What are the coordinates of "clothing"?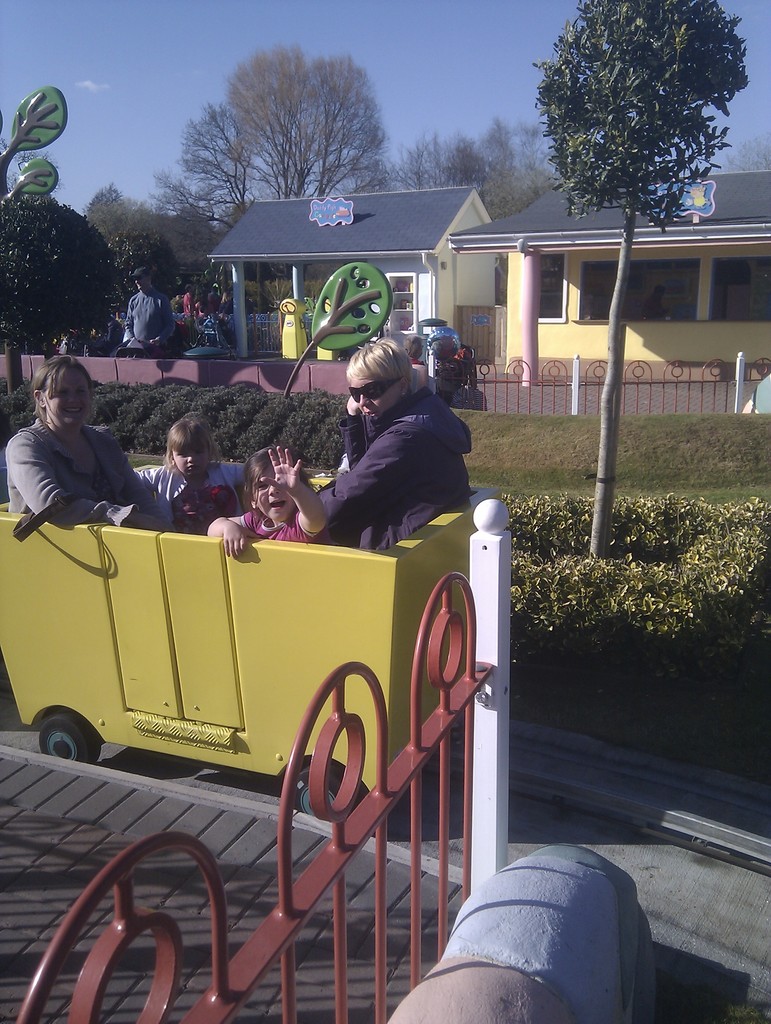
crop(183, 291, 195, 318).
